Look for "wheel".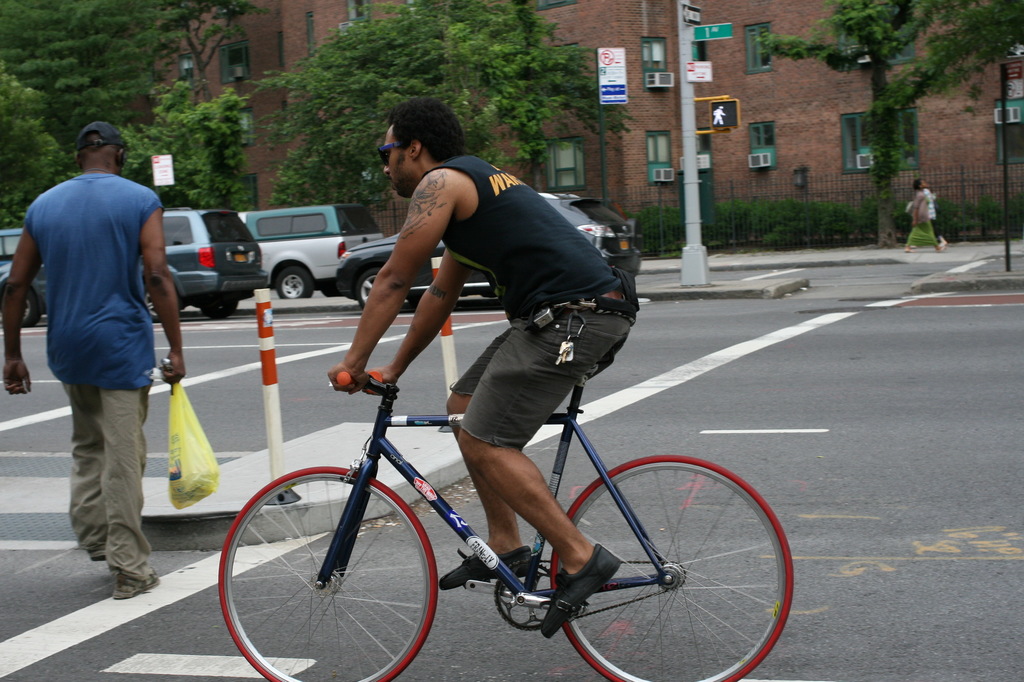
Found: [x1=353, y1=269, x2=398, y2=312].
